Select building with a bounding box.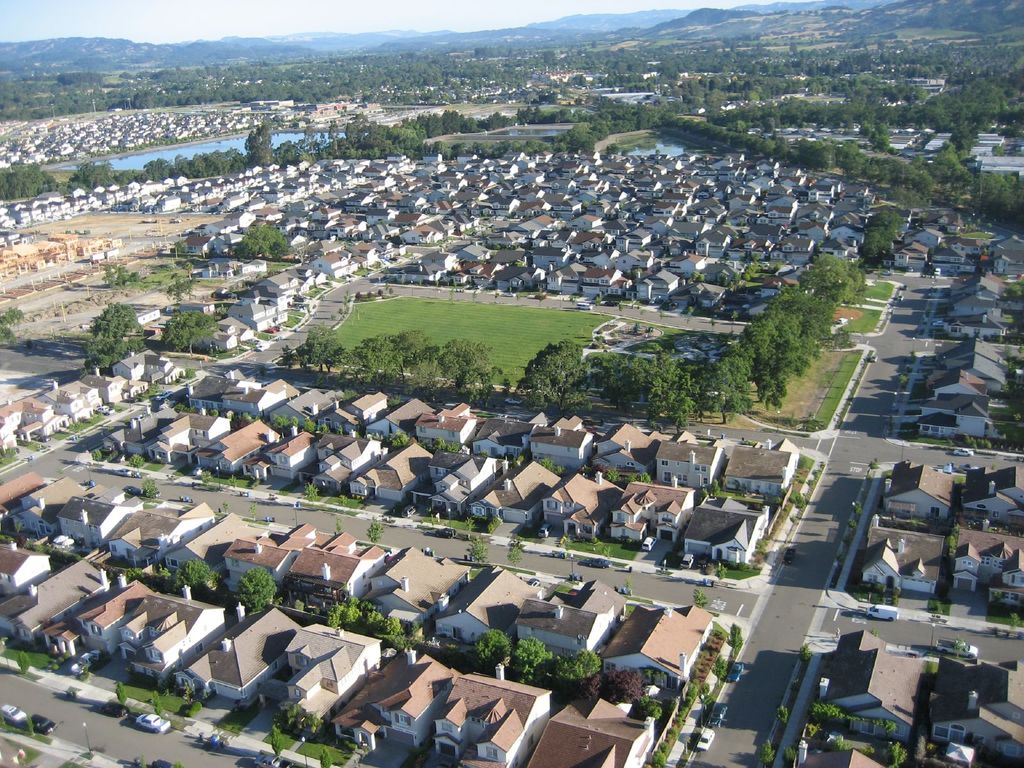
rect(525, 693, 662, 767).
